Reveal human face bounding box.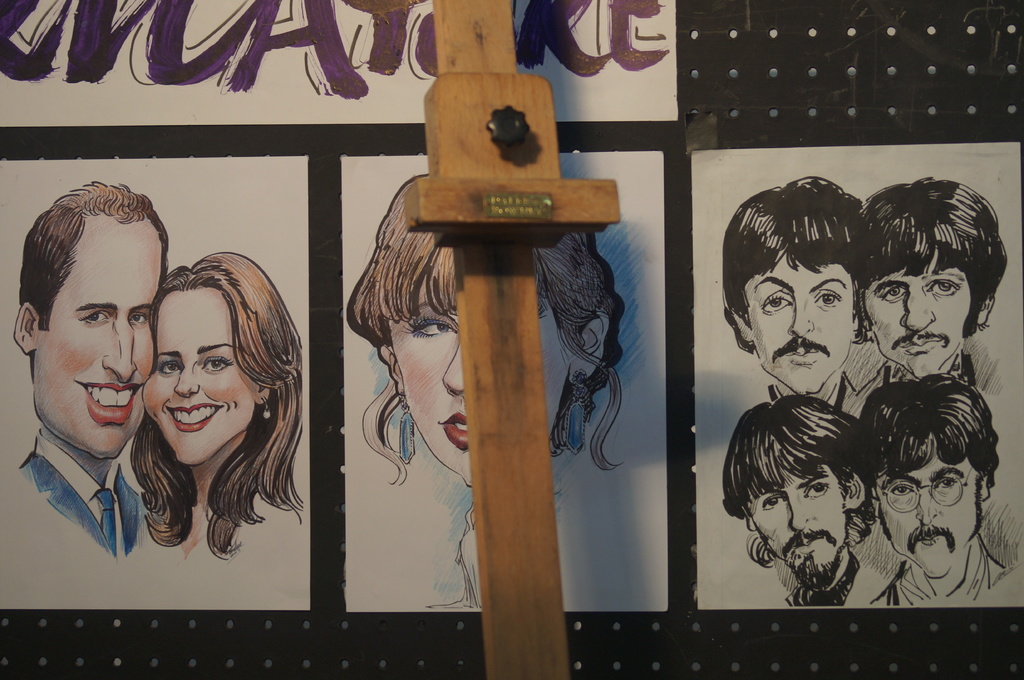
Revealed: 387,277,571,487.
